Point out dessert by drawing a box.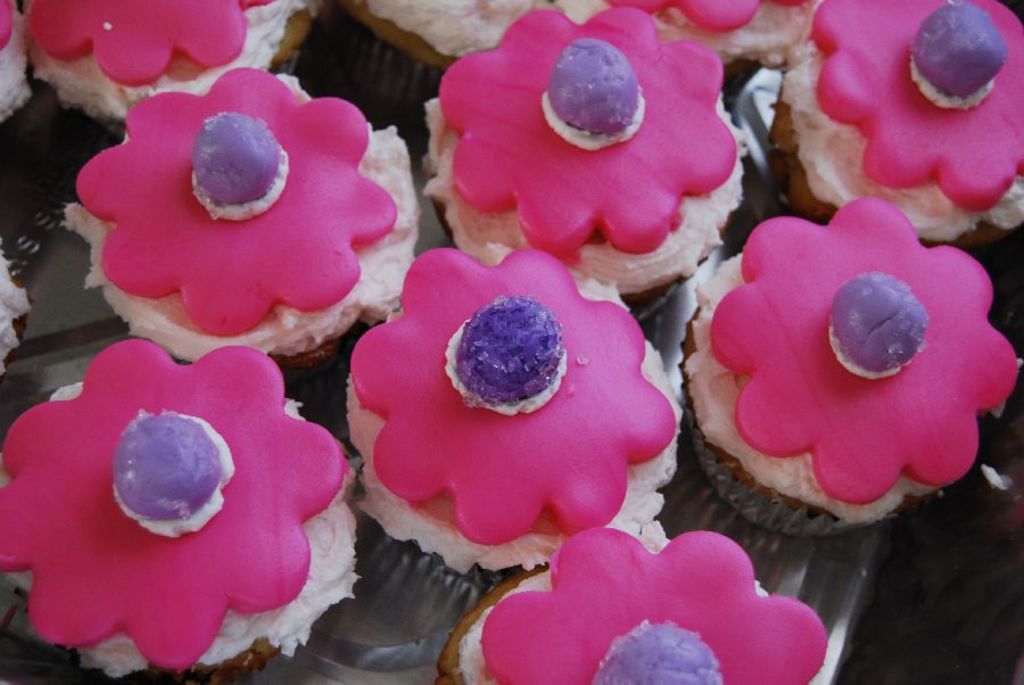
<bbox>459, 523, 831, 684</bbox>.
